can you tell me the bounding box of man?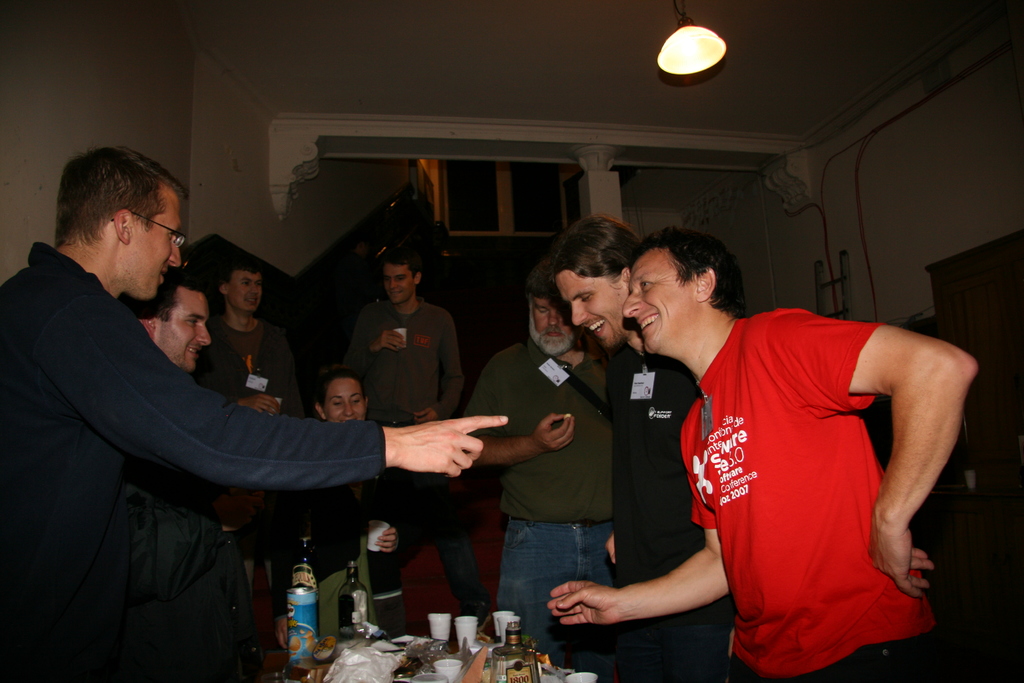
(0,143,508,682).
